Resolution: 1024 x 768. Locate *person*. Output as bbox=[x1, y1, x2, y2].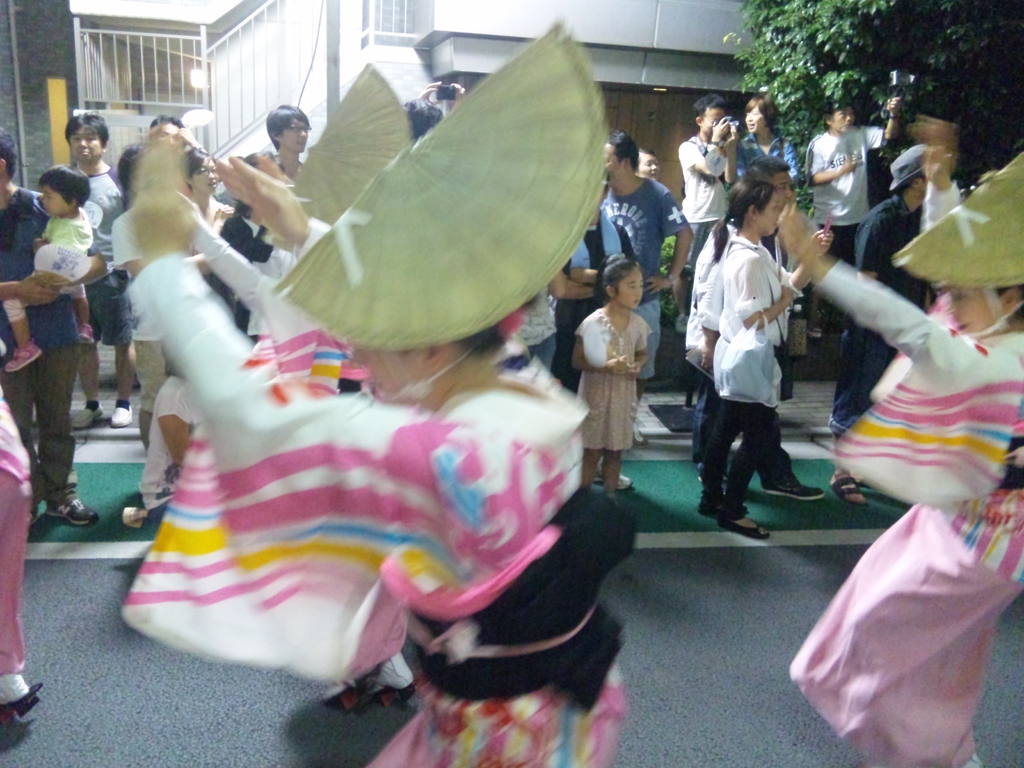
bbox=[569, 252, 653, 500].
